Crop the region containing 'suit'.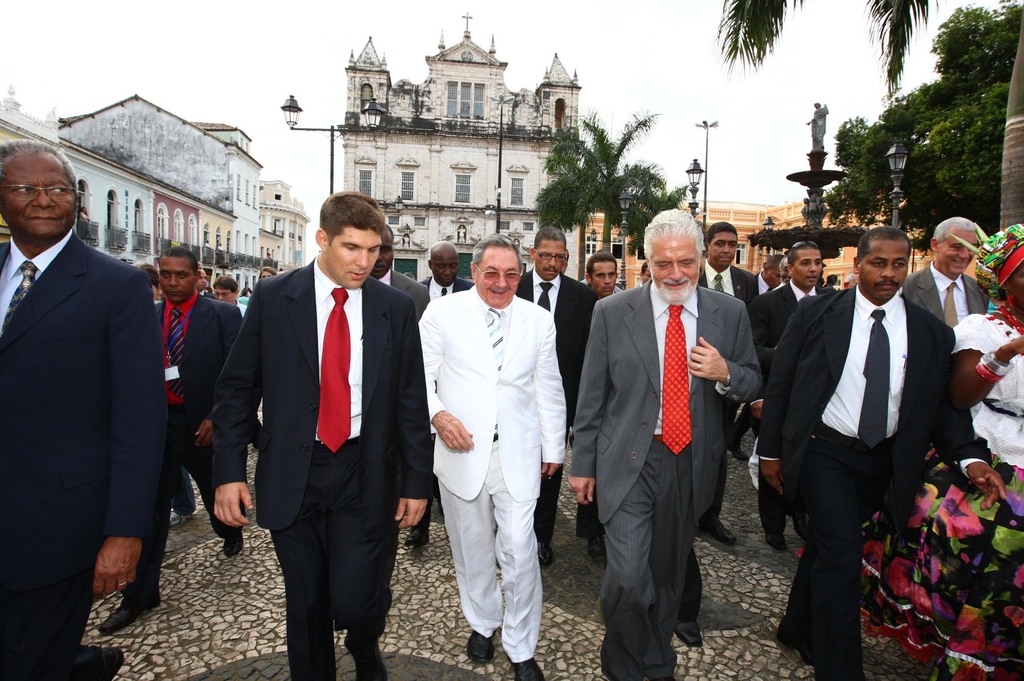
Crop region: <region>10, 147, 179, 640</region>.
